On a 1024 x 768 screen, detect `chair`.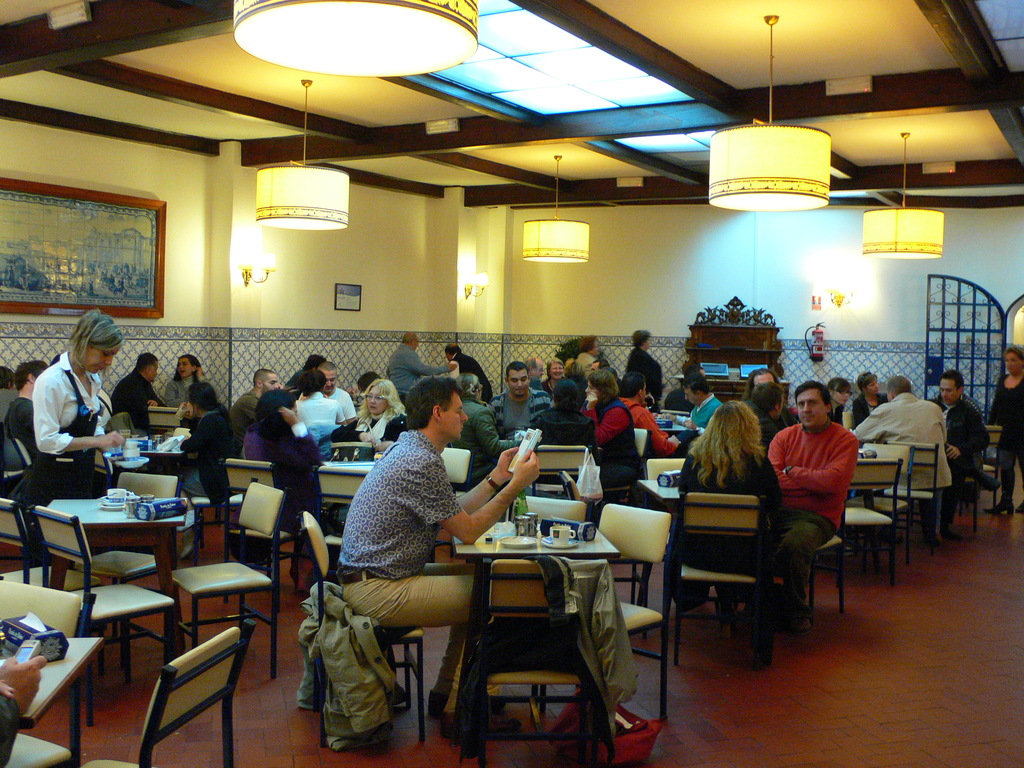
[0,494,99,674].
